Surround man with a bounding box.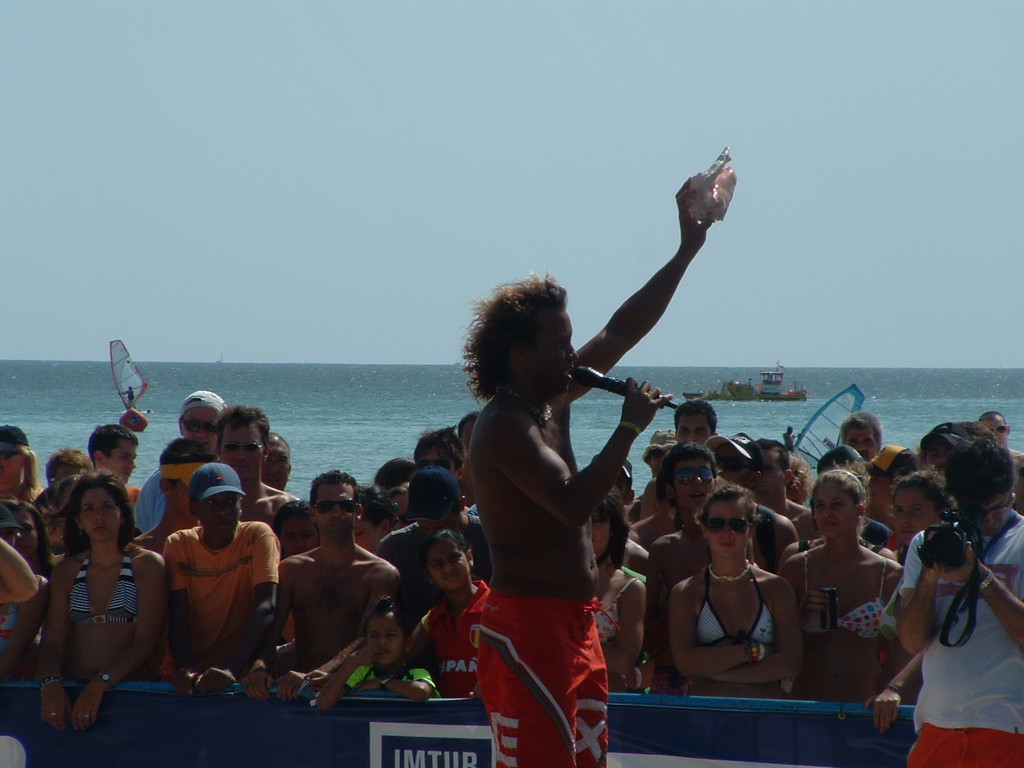
l=752, t=429, r=820, b=544.
